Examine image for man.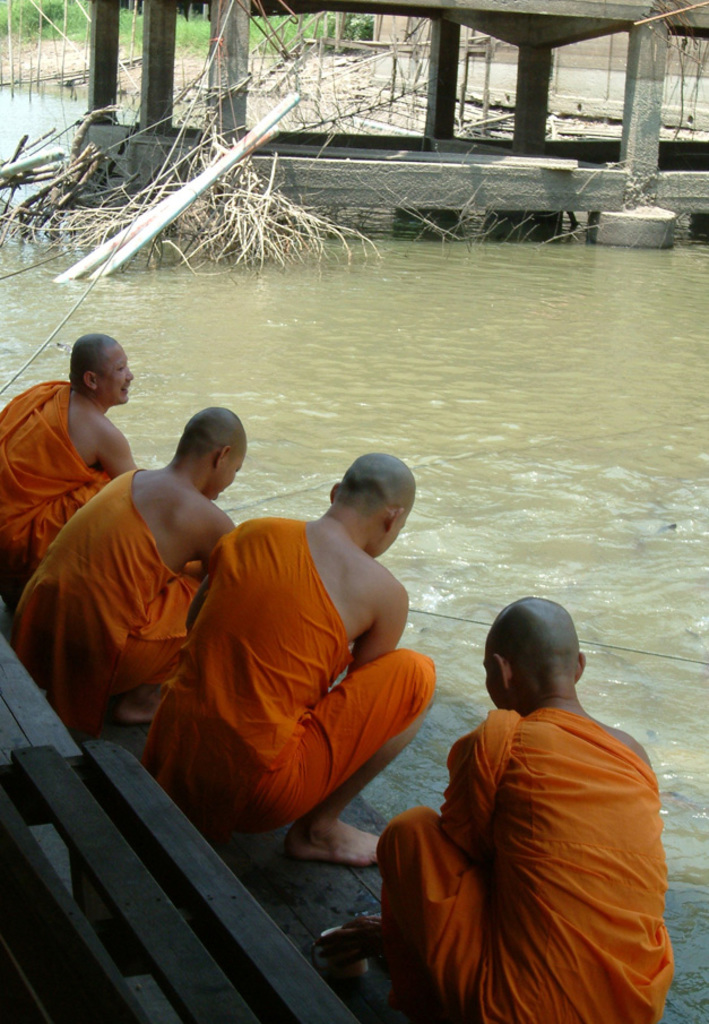
Examination result: bbox=(340, 578, 683, 1023).
